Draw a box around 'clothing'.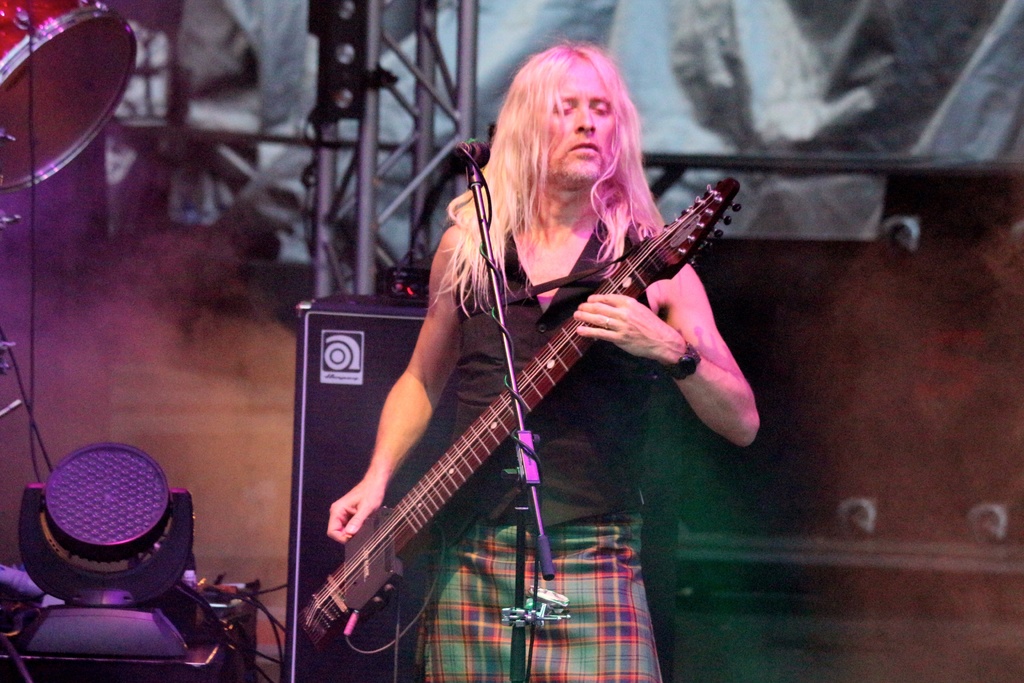
317 159 714 646.
